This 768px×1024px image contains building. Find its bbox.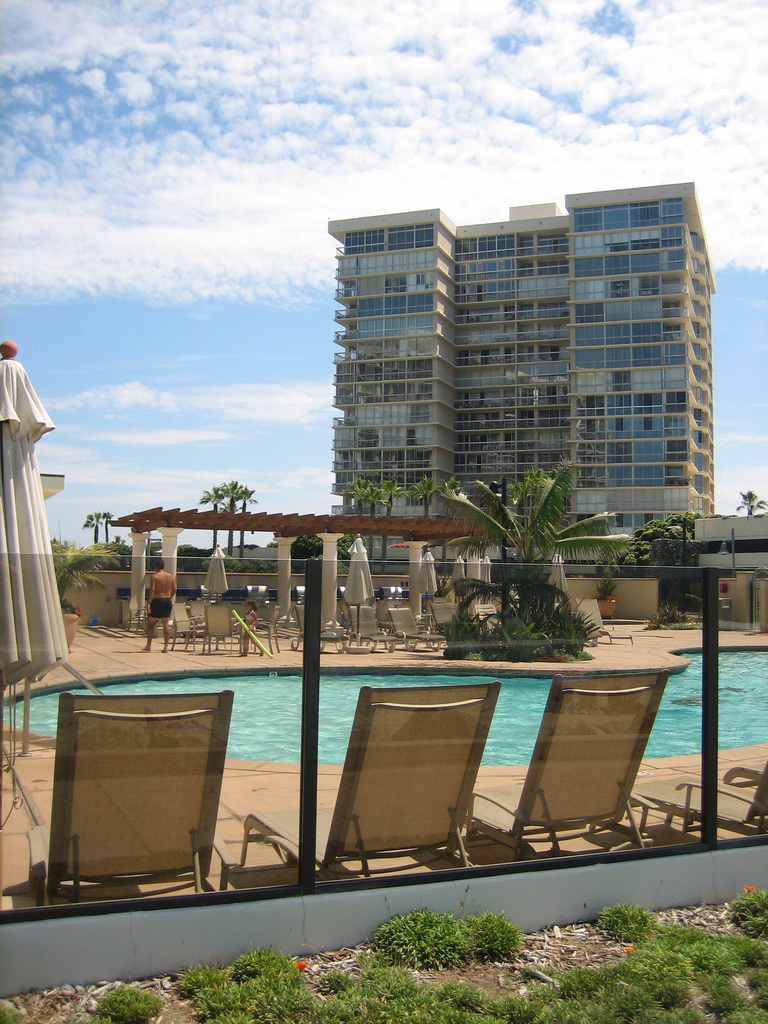
box(331, 182, 716, 560).
